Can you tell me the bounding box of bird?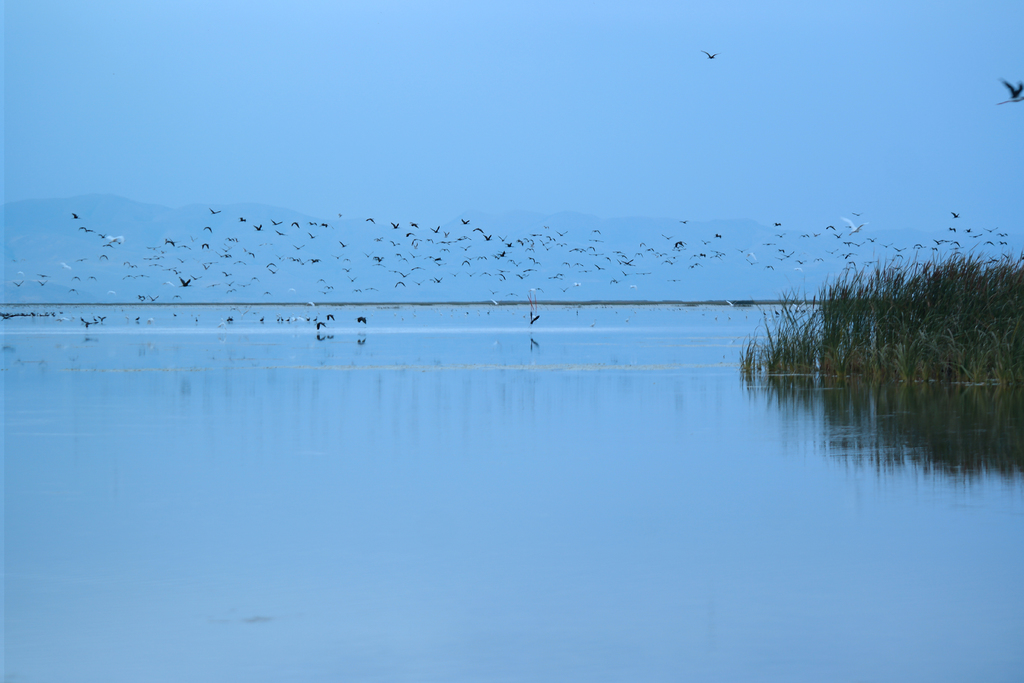
rect(701, 48, 721, 63).
